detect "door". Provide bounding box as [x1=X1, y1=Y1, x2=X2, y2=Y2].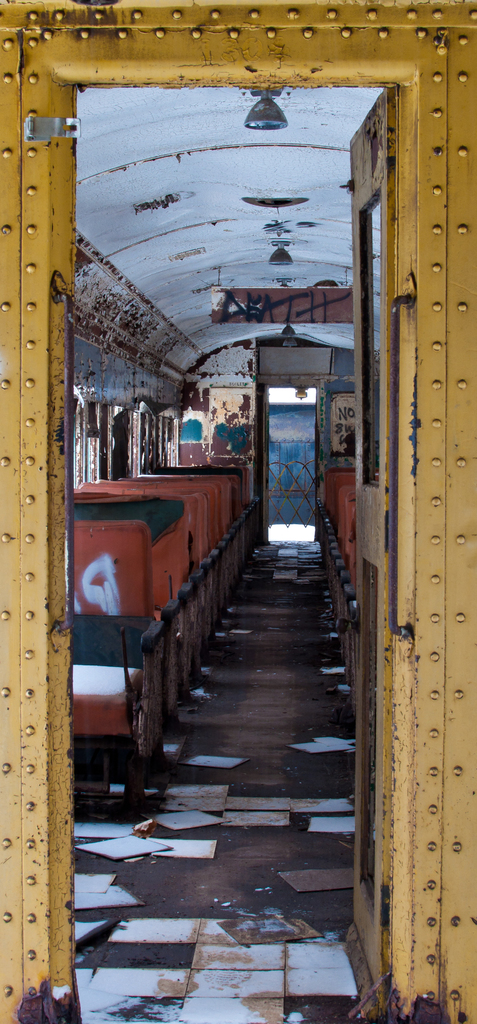
[x1=347, y1=88, x2=392, y2=1014].
